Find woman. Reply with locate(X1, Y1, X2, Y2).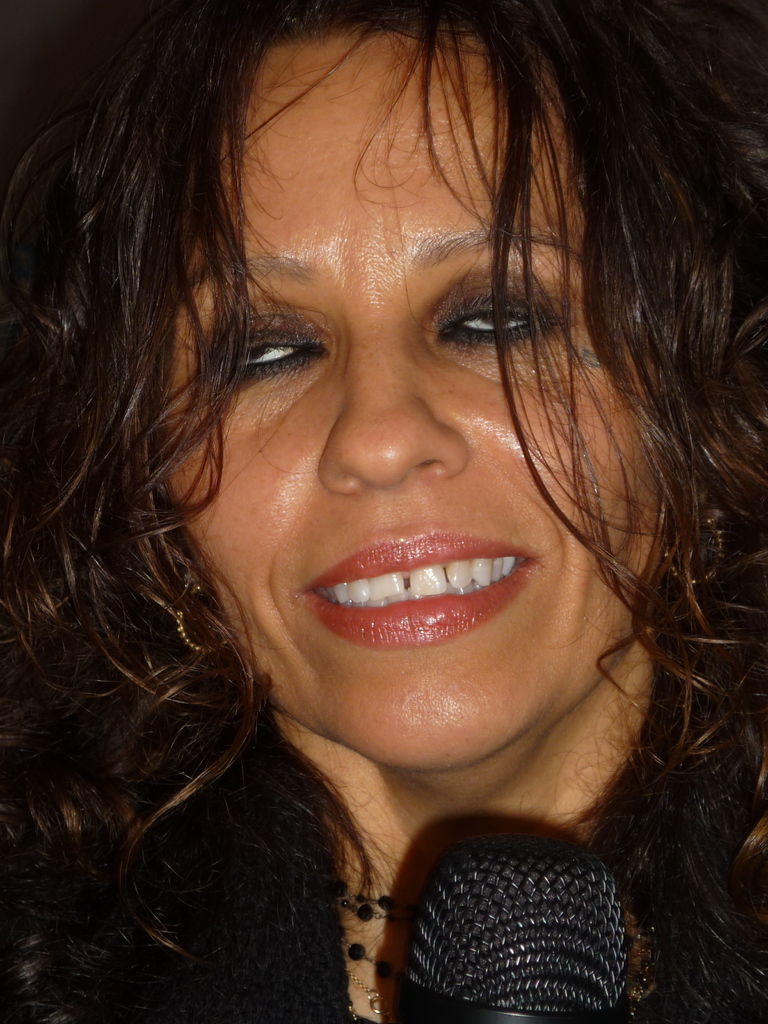
locate(29, 0, 744, 1023).
